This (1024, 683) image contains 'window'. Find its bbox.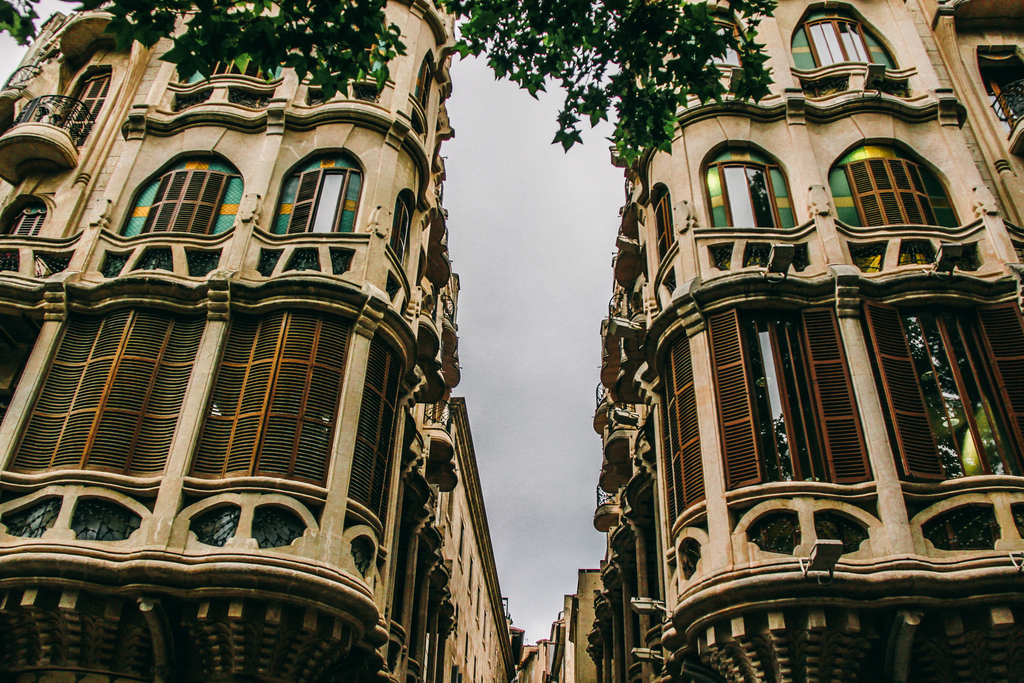
0, 188, 43, 270.
